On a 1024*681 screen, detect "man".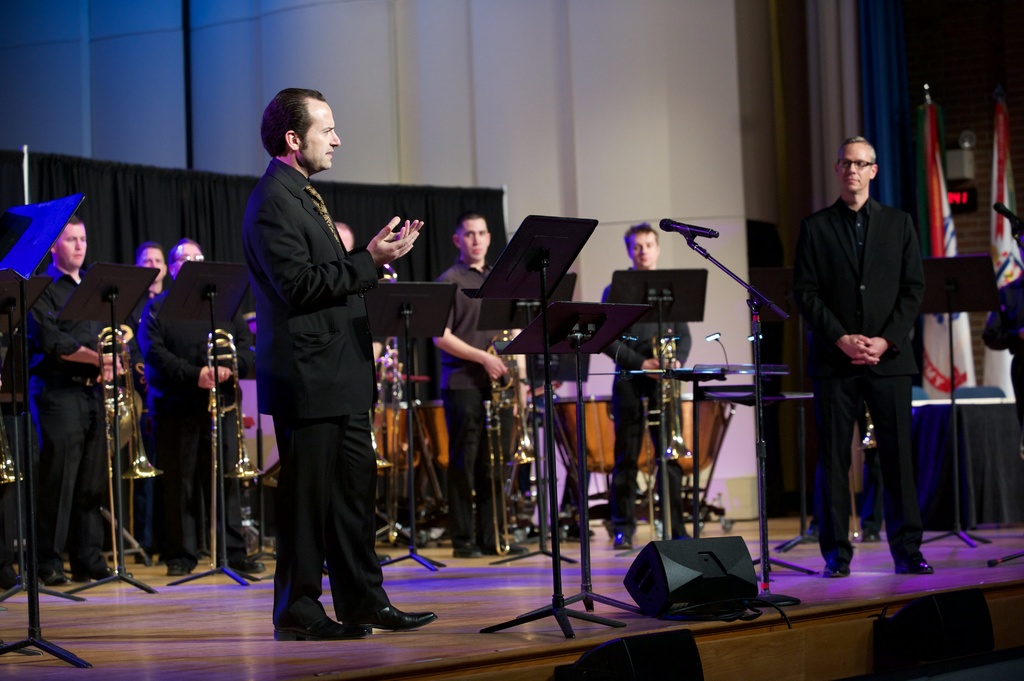
(left=598, top=223, right=692, bottom=563).
